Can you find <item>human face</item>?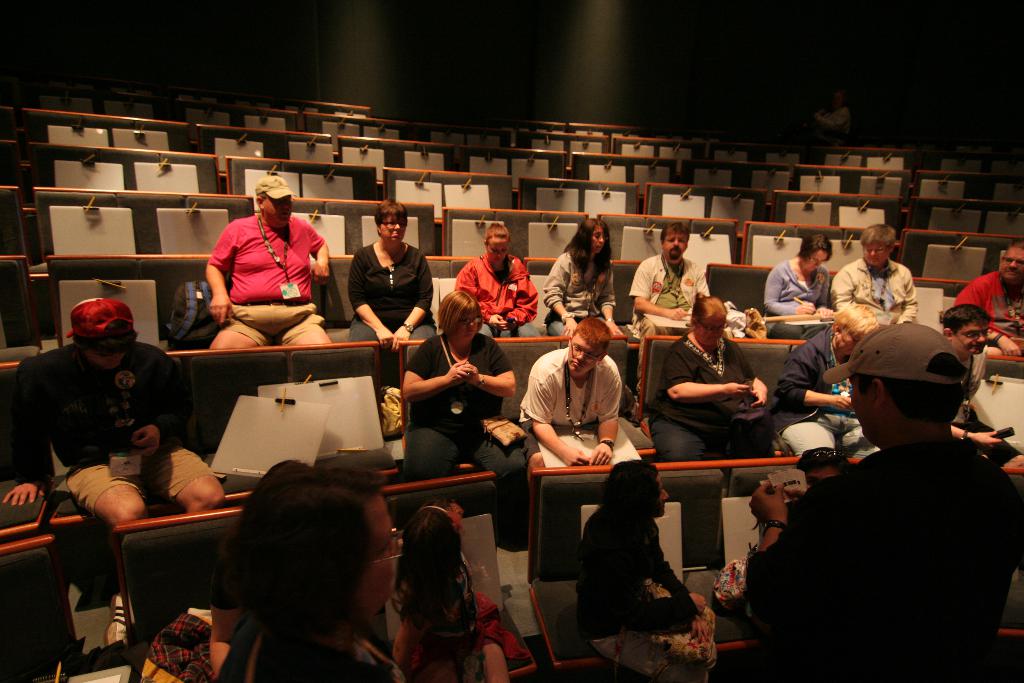
Yes, bounding box: box=[381, 215, 406, 245].
